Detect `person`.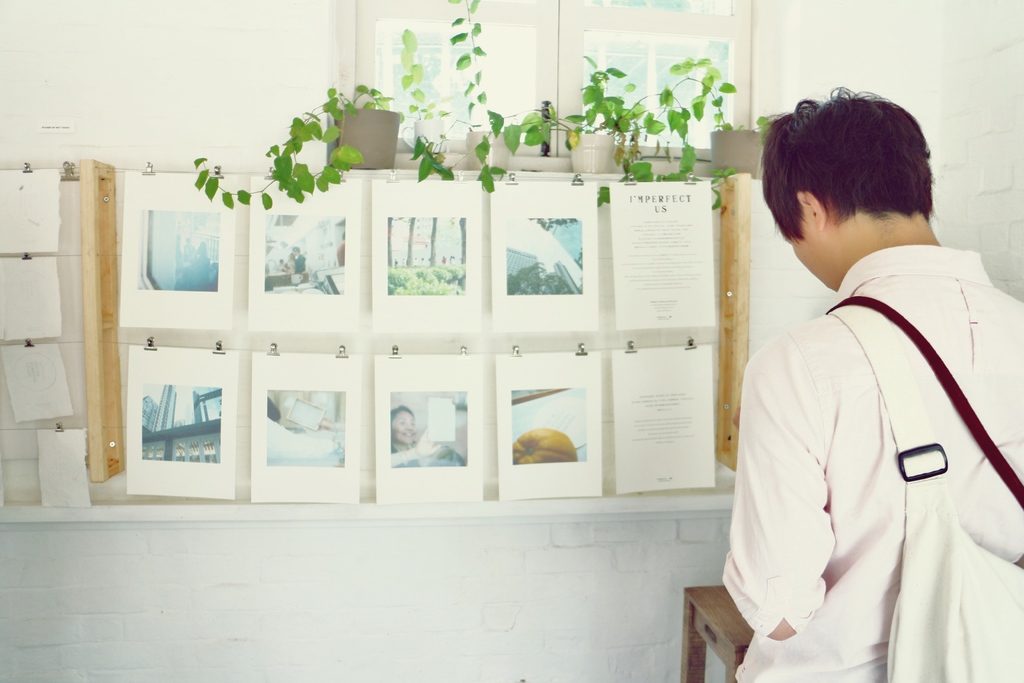
Detected at 389, 397, 442, 469.
